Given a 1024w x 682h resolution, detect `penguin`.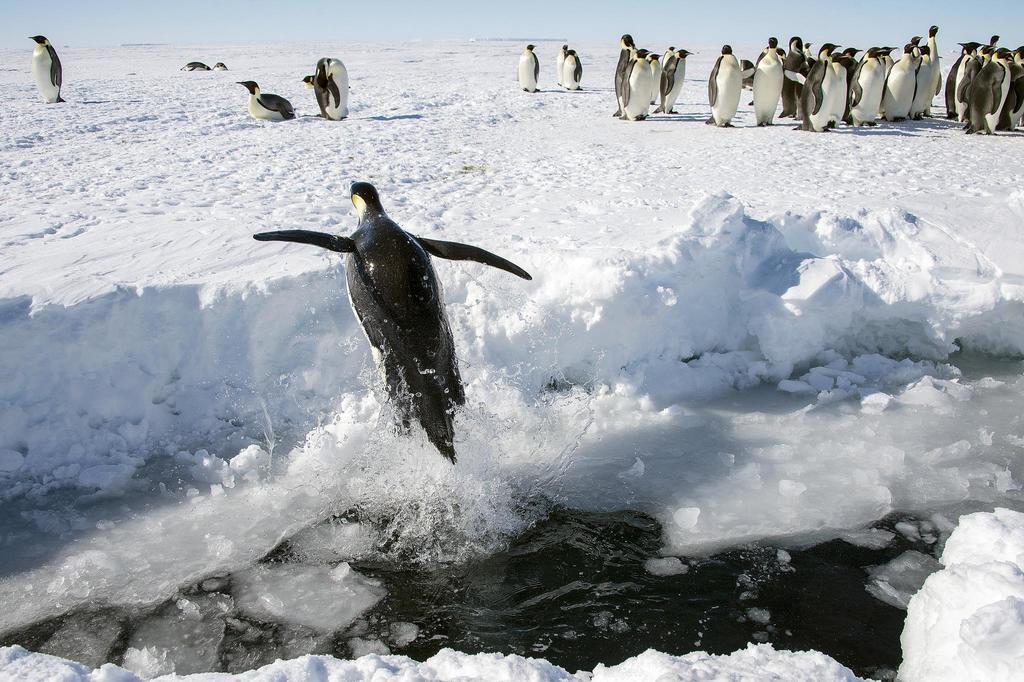
x1=924 y1=25 x2=939 y2=115.
